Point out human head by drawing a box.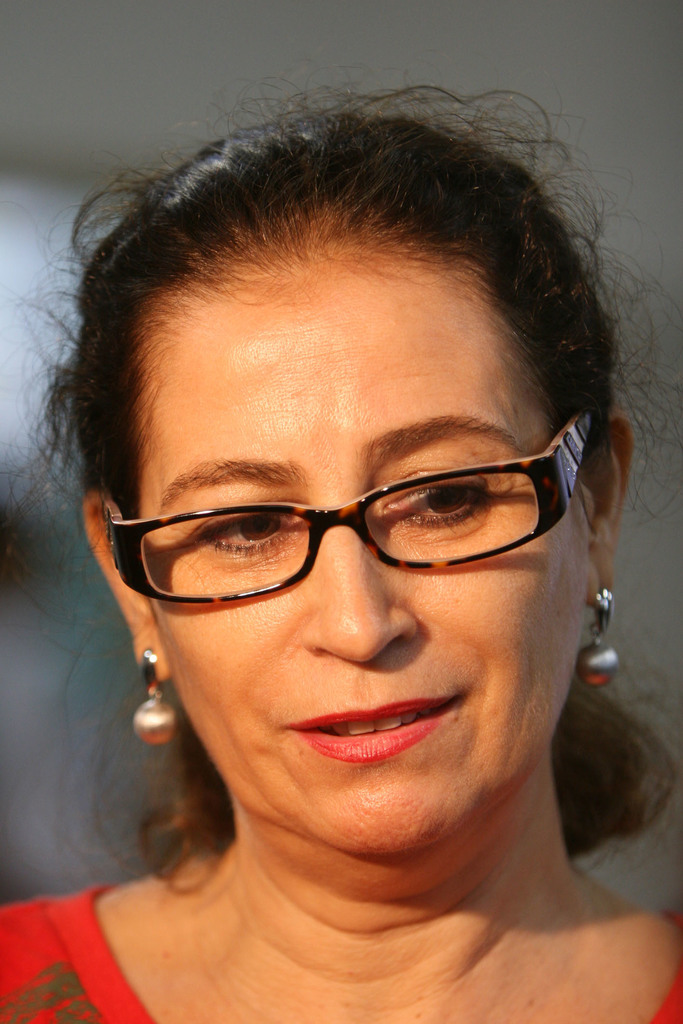
rect(122, 99, 584, 822).
